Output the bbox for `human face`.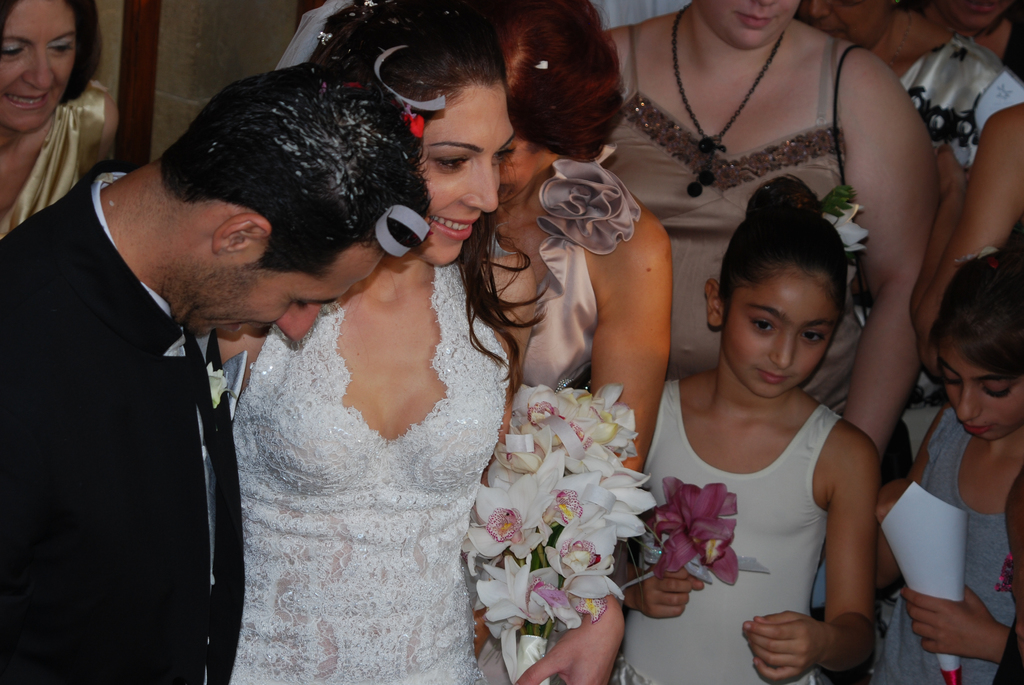
178, 251, 369, 343.
